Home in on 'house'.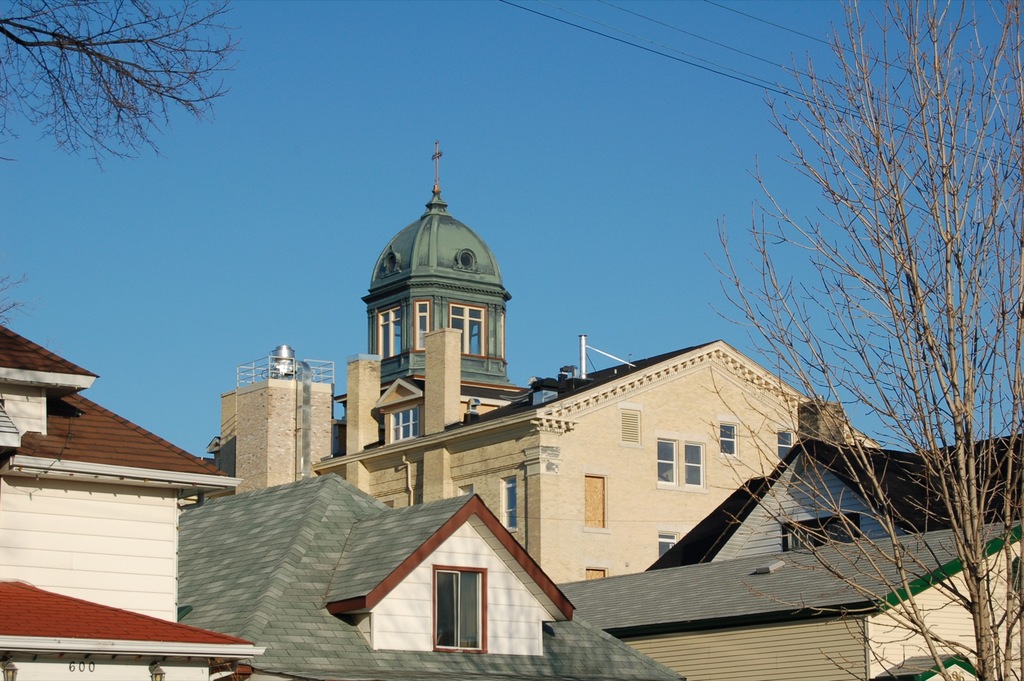
Homed in at (x1=0, y1=323, x2=271, y2=680).
